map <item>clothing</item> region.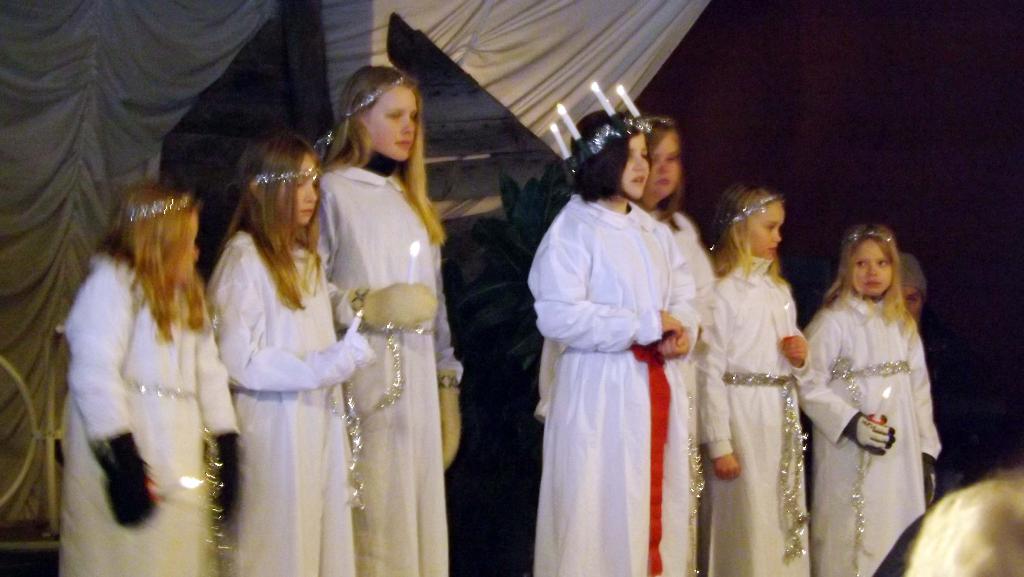
Mapped to 53,261,237,576.
